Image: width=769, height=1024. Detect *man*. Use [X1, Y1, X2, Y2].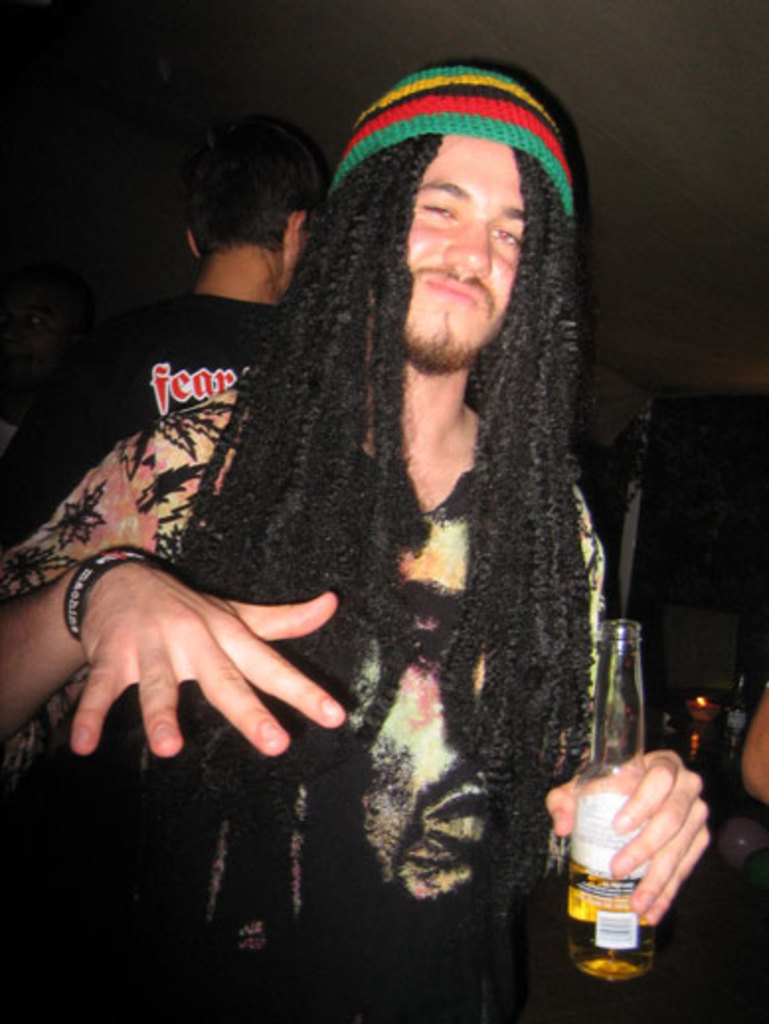
[59, 132, 326, 474].
